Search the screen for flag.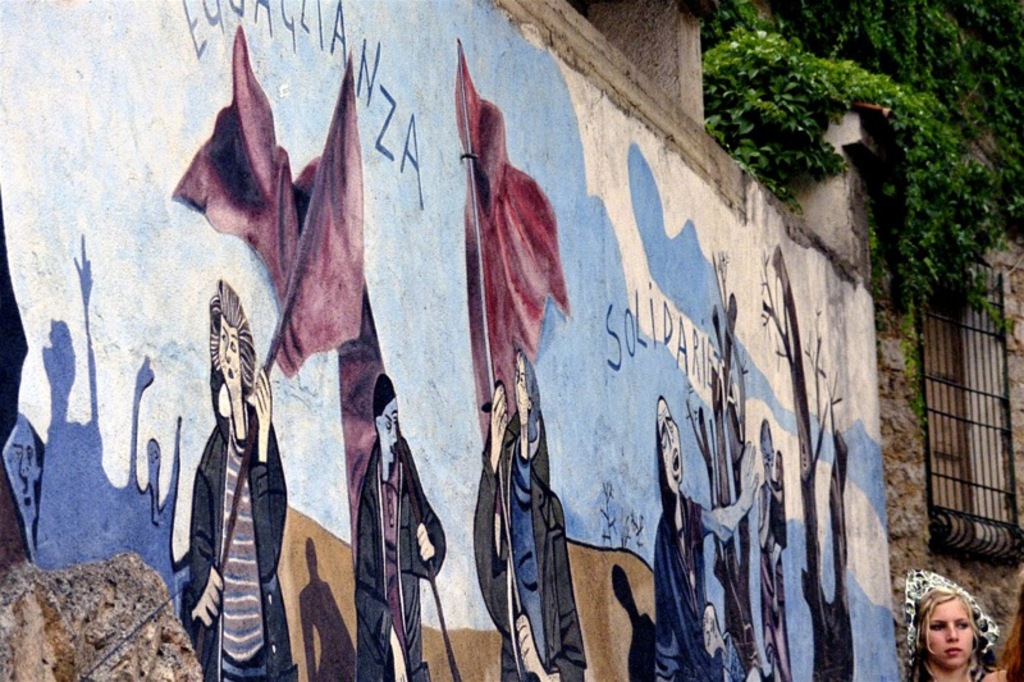
Found at (x1=460, y1=24, x2=573, y2=440).
